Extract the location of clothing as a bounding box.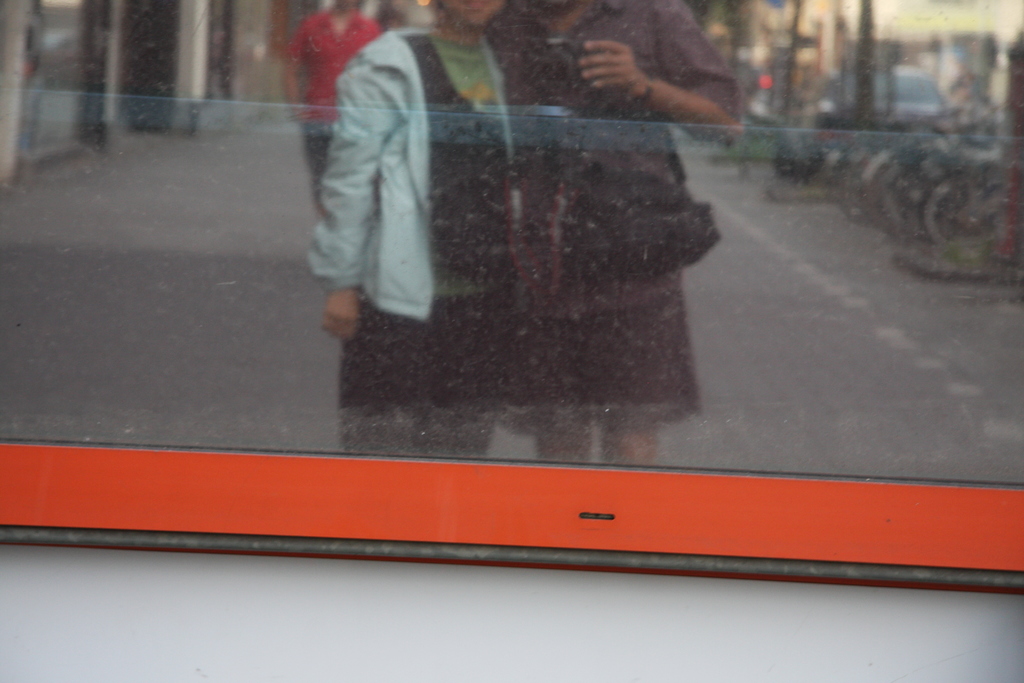
box(283, 10, 385, 188).
